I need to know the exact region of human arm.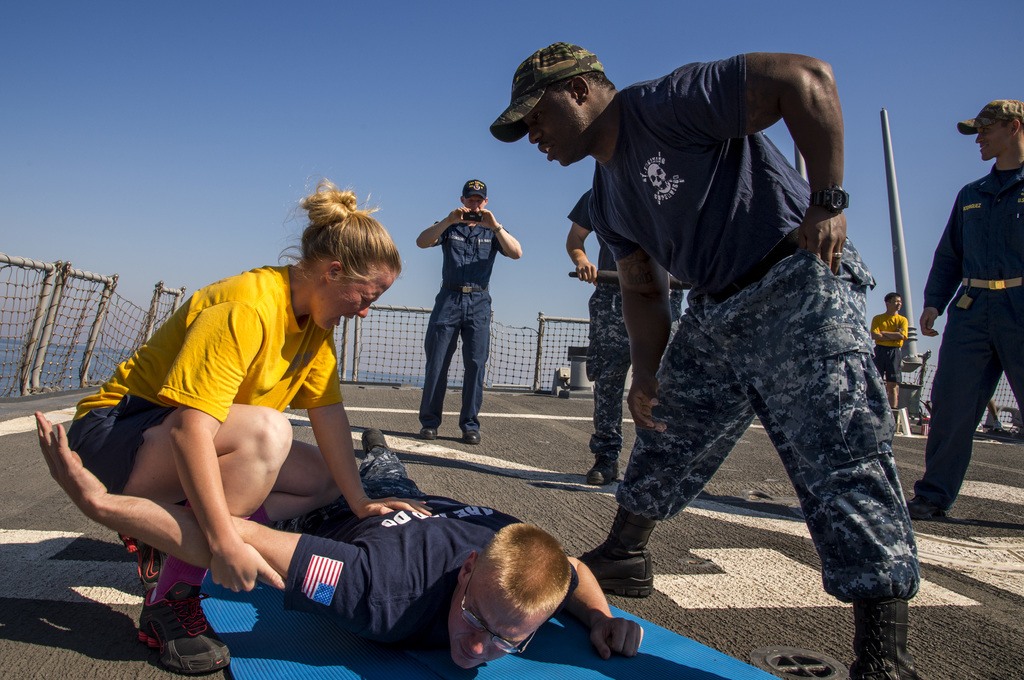
Region: {"left": 161, "top": 299, "right": 276, "bottom": 595}.
